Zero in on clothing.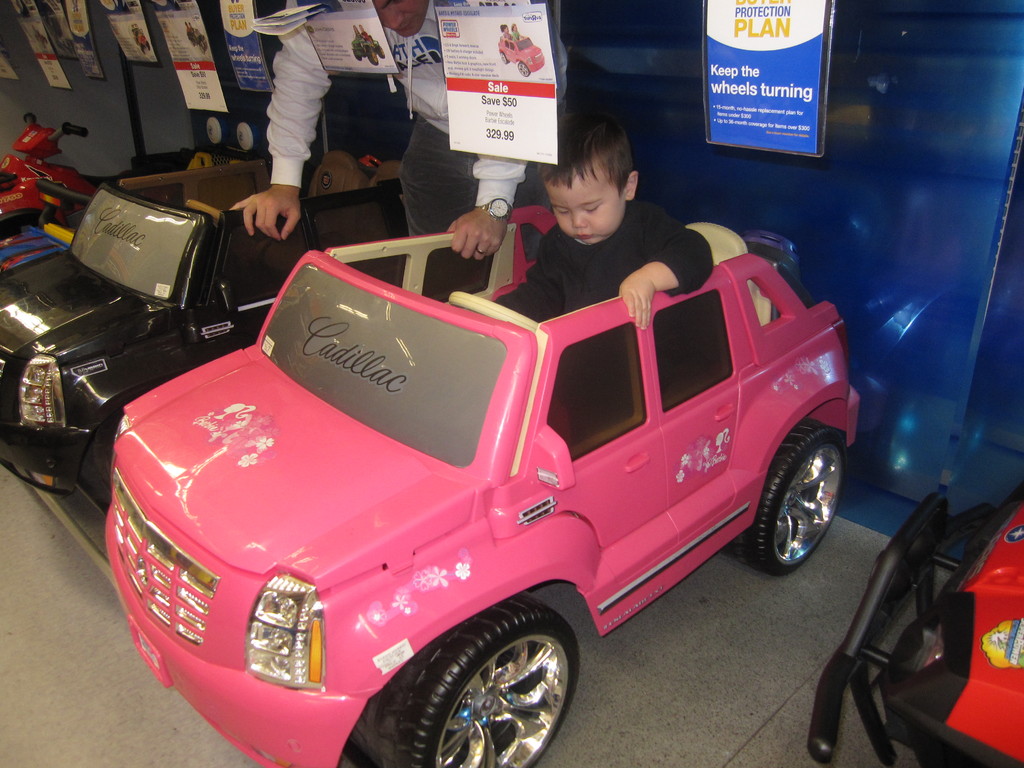
Zeroed in: [left=270, top=0, right=569, bottom=302].
